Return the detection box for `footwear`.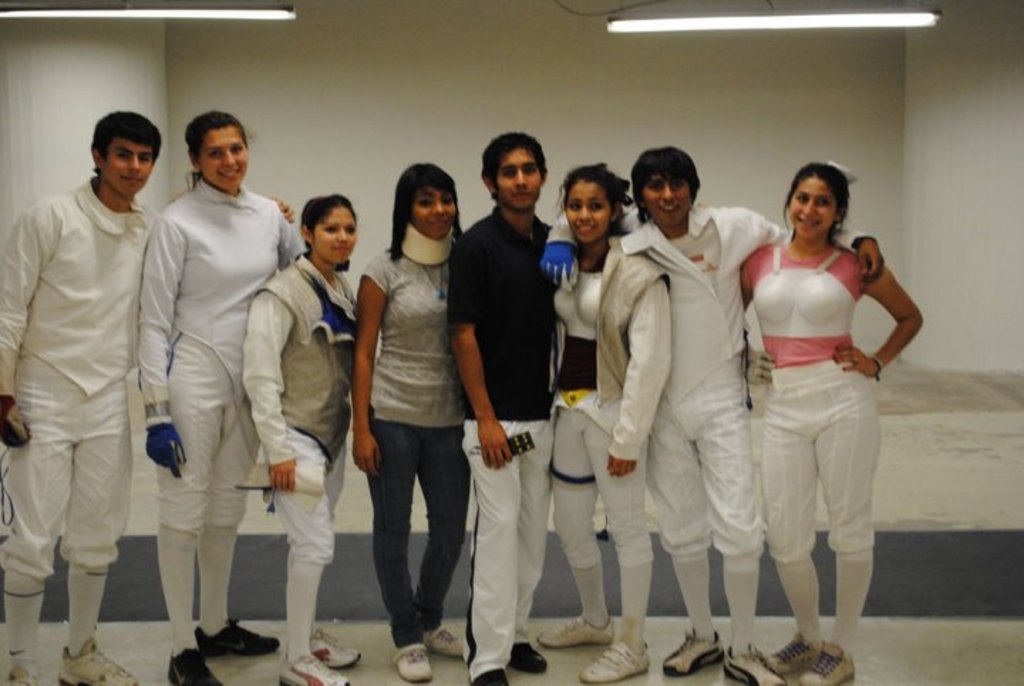
bbox(505, 638, 550, 679).
